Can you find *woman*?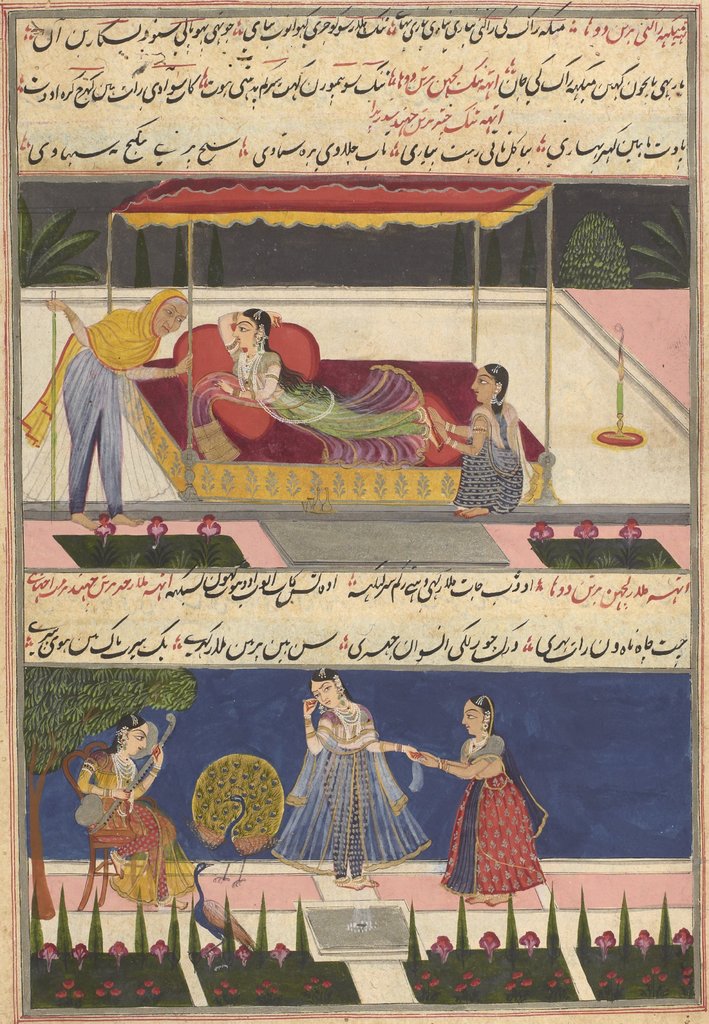
Yes, bounding box: [x1=215, y1=305, x2=434, y2=474].
